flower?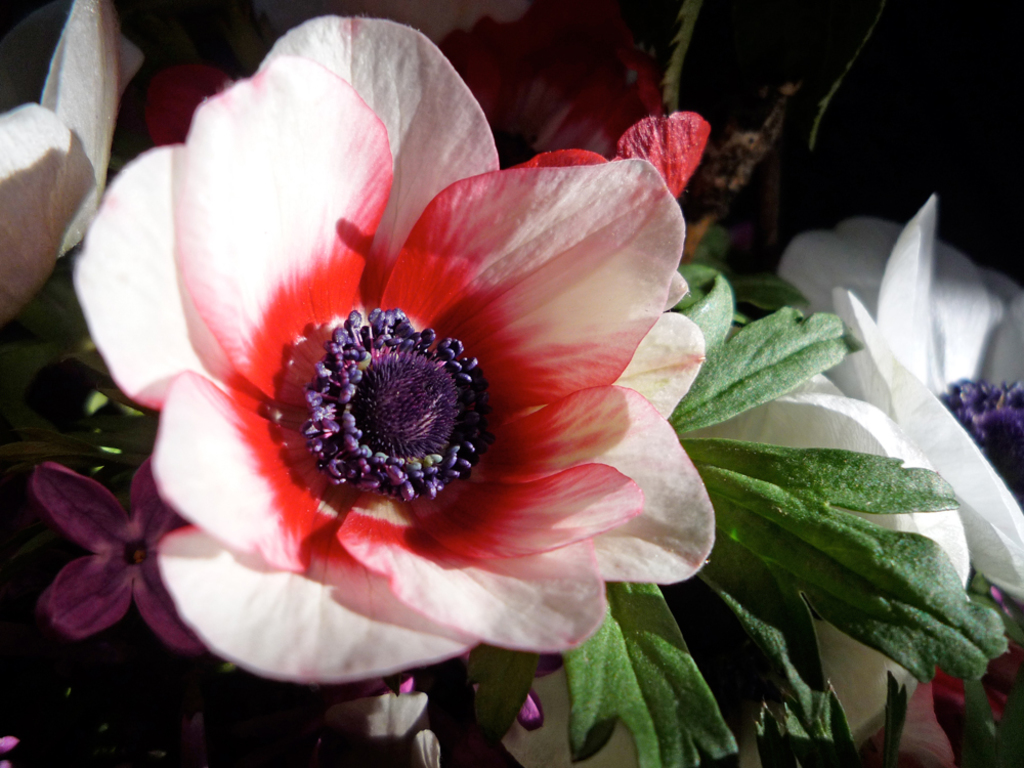
100 96 718 716
